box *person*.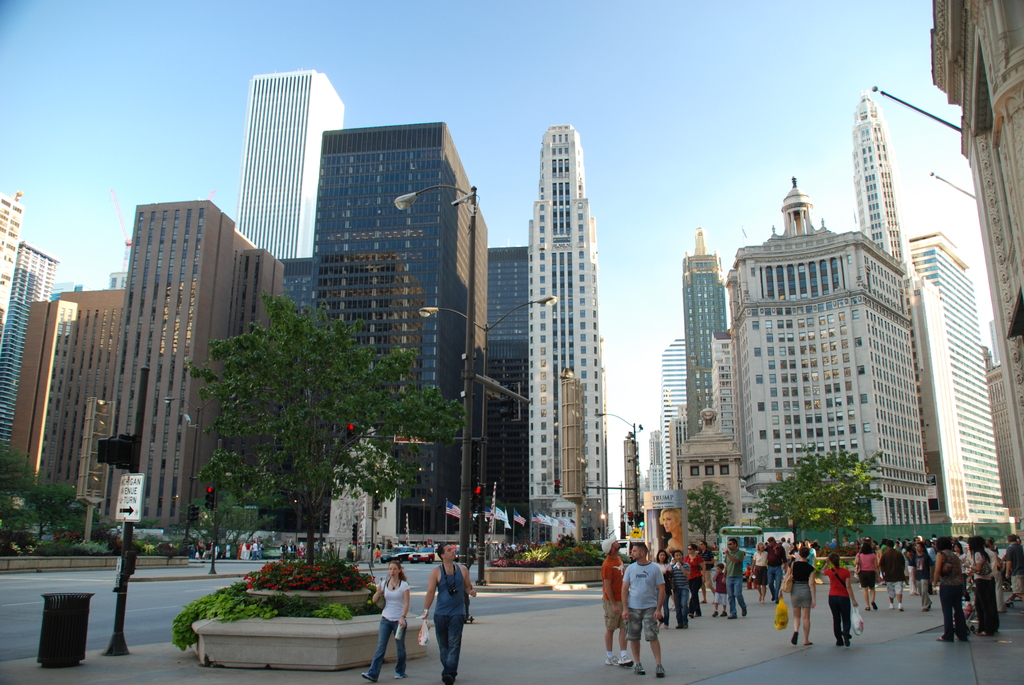
[682, 544, 704, 617].
